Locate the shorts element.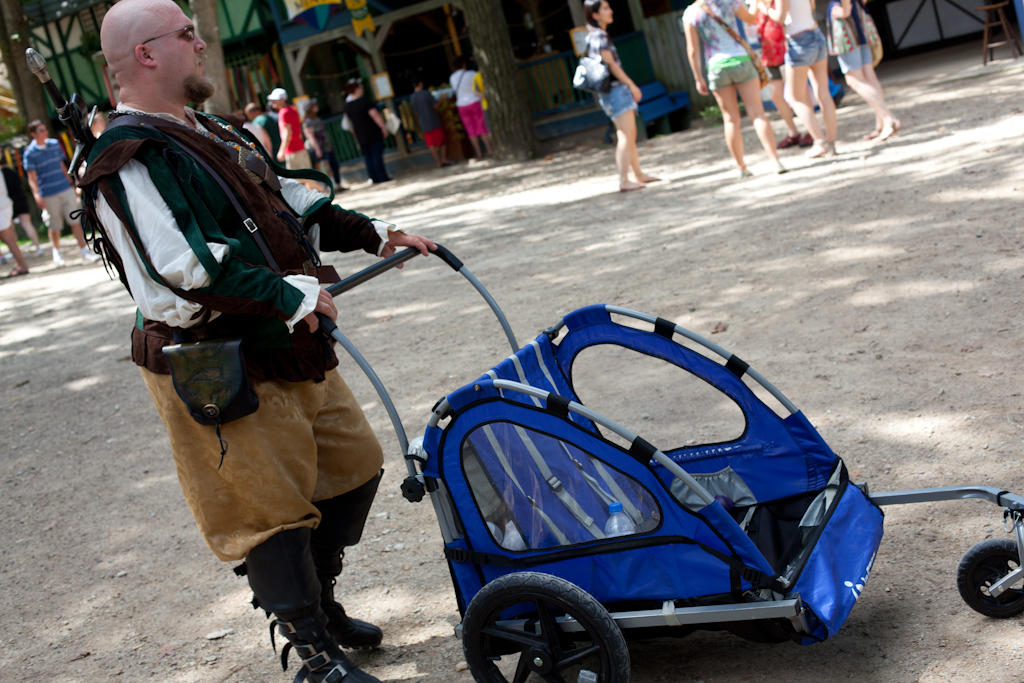
Element bbox: box(287, 146, 332, 183).
